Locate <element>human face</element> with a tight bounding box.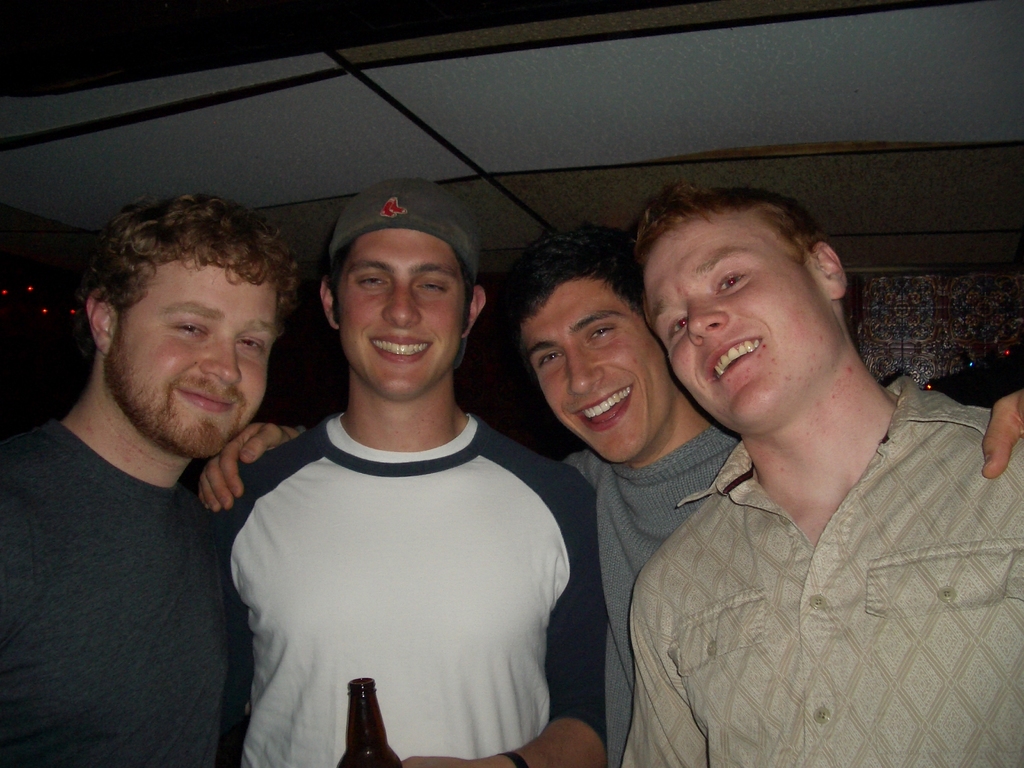
box(115, 257, 266, 457).
